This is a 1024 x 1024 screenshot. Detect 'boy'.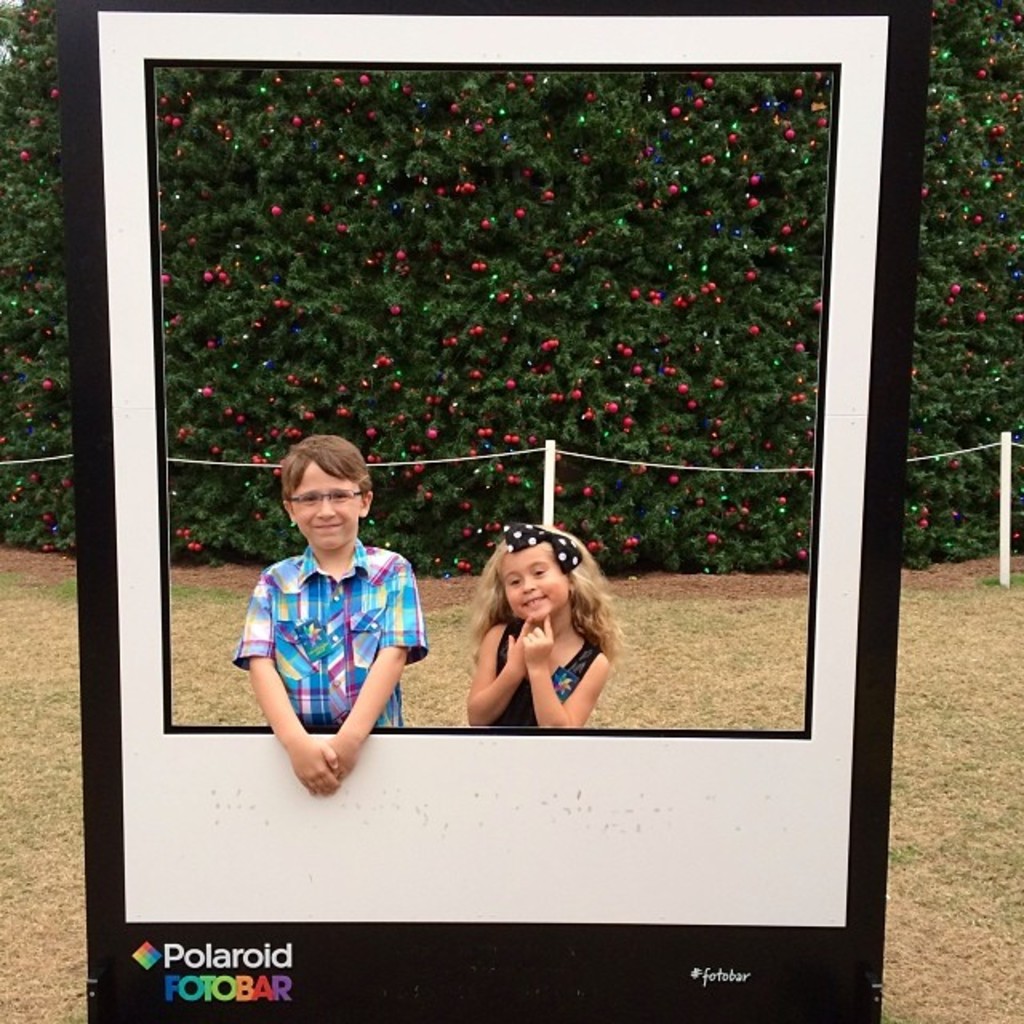
Rect(235, 424, 437, 810).
